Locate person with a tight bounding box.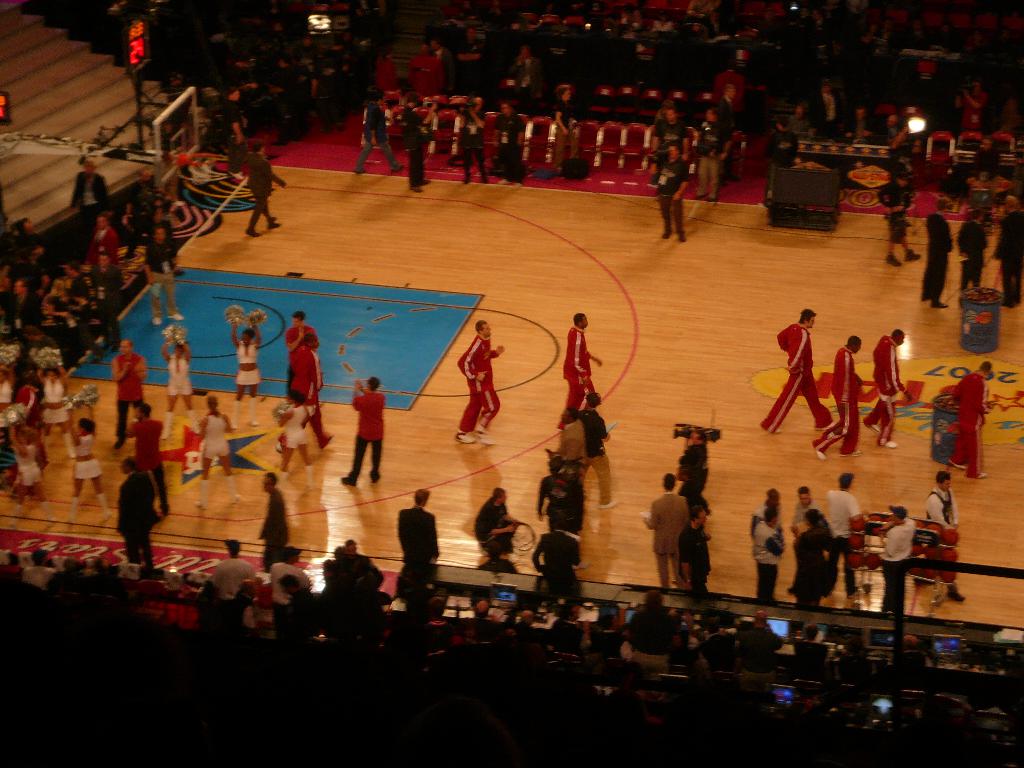
[x1=335, y1=369, x2=390, y2=486].
